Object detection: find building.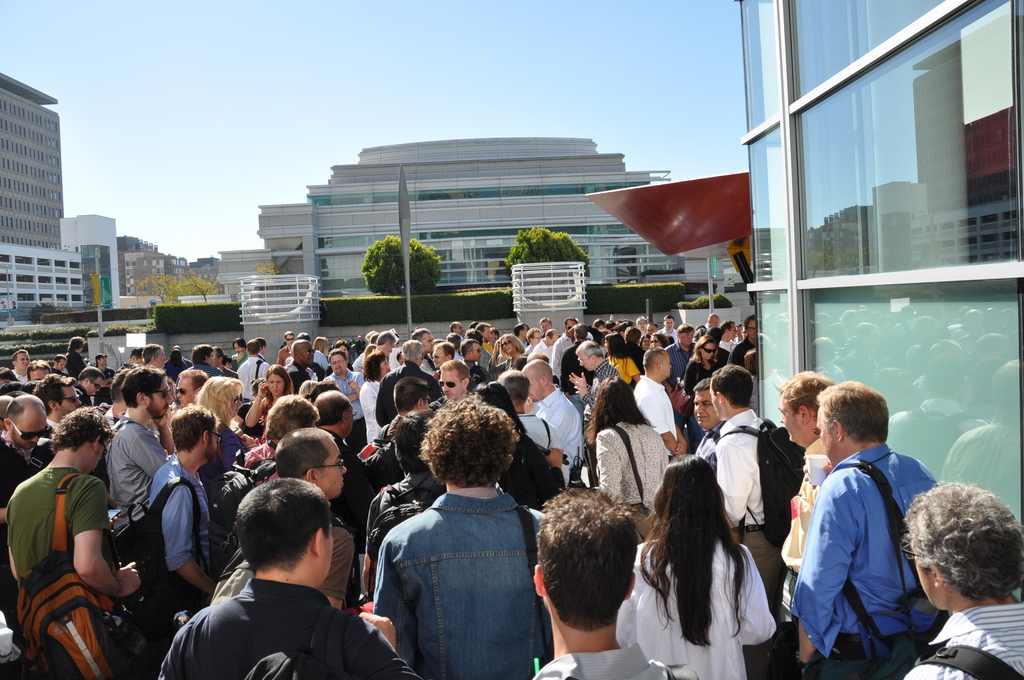
[x1=733, y1=0, x2=1021, y2=603].
